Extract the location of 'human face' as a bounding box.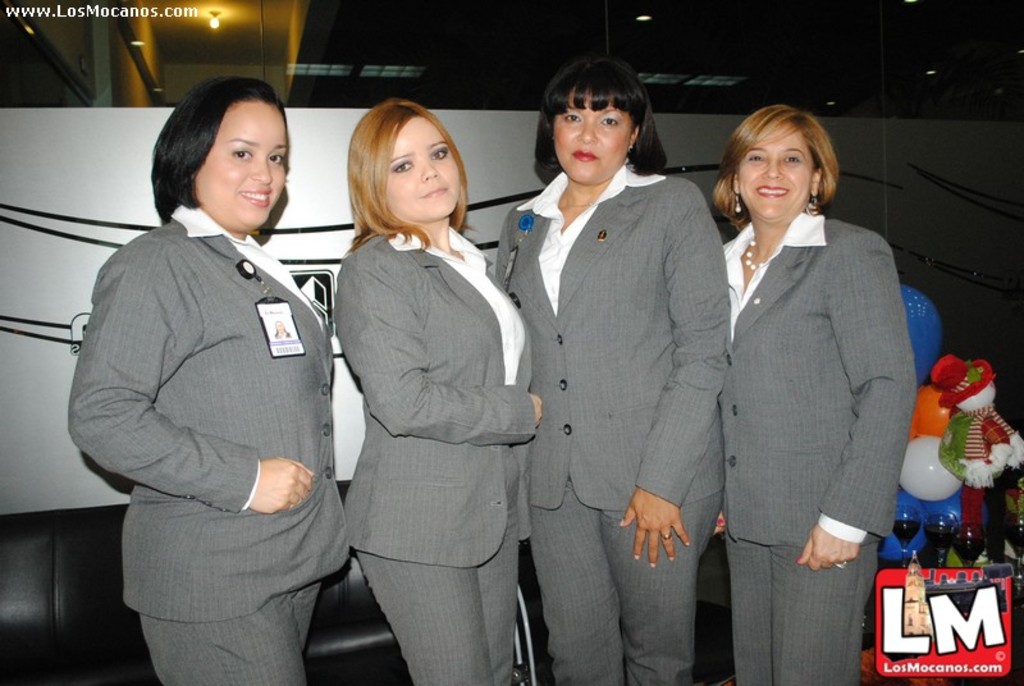
crop(736, 131, 815, 223).
